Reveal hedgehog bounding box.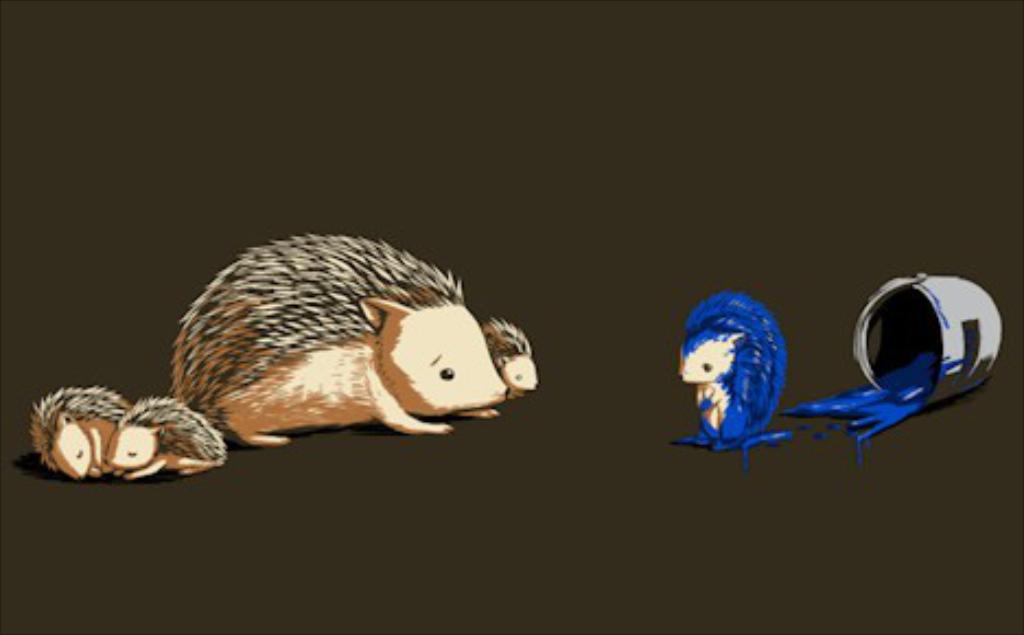
Revealed: detection(481, 313, 543, 399).
